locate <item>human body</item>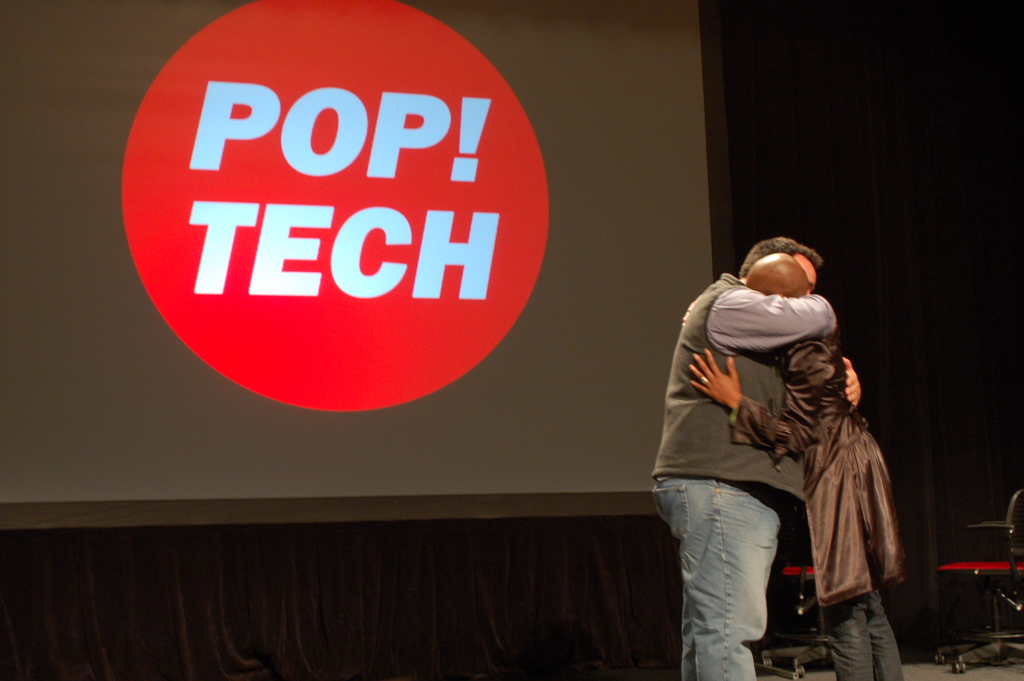
<bbox>691, 329, 910, 680</bbox>
